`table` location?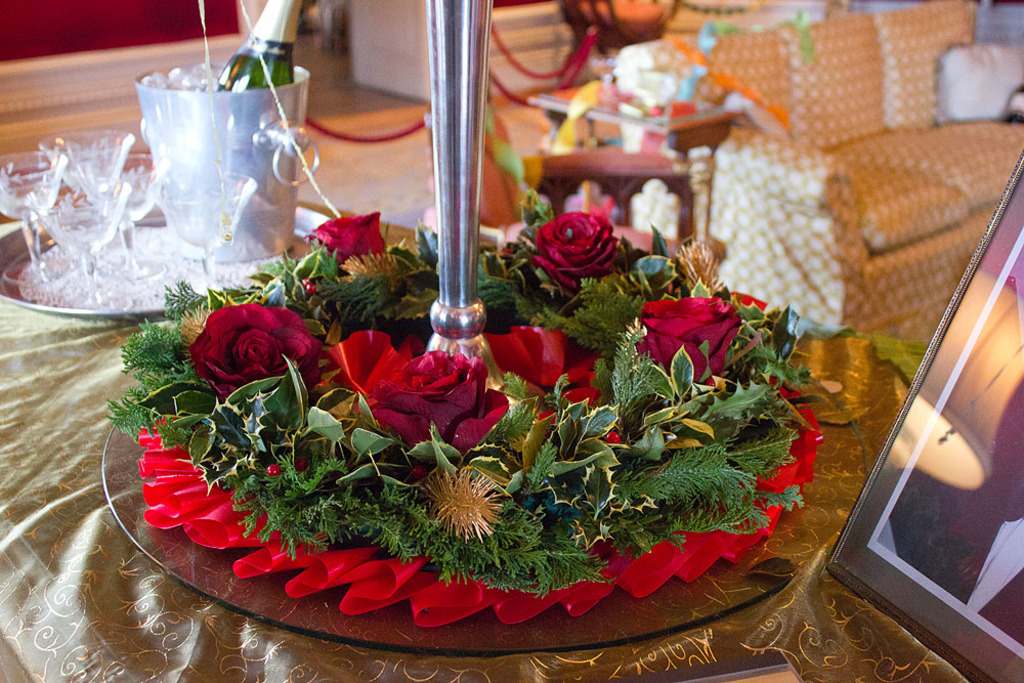
0 0 1023 682
